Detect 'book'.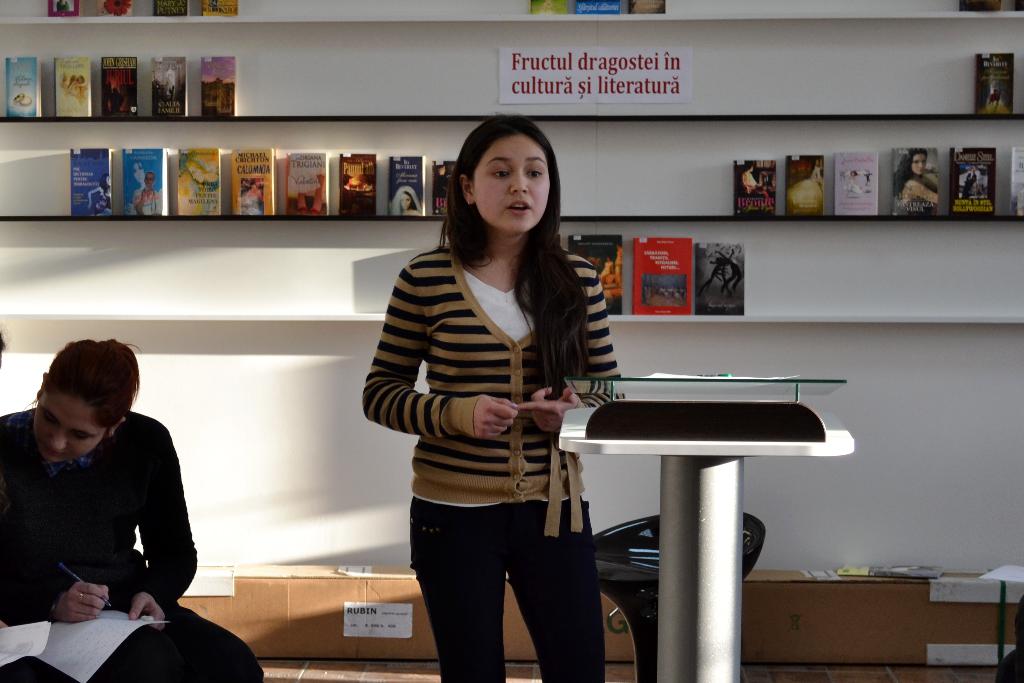
Detected at [x1=124, y1=141, x2=173, y2=218].
